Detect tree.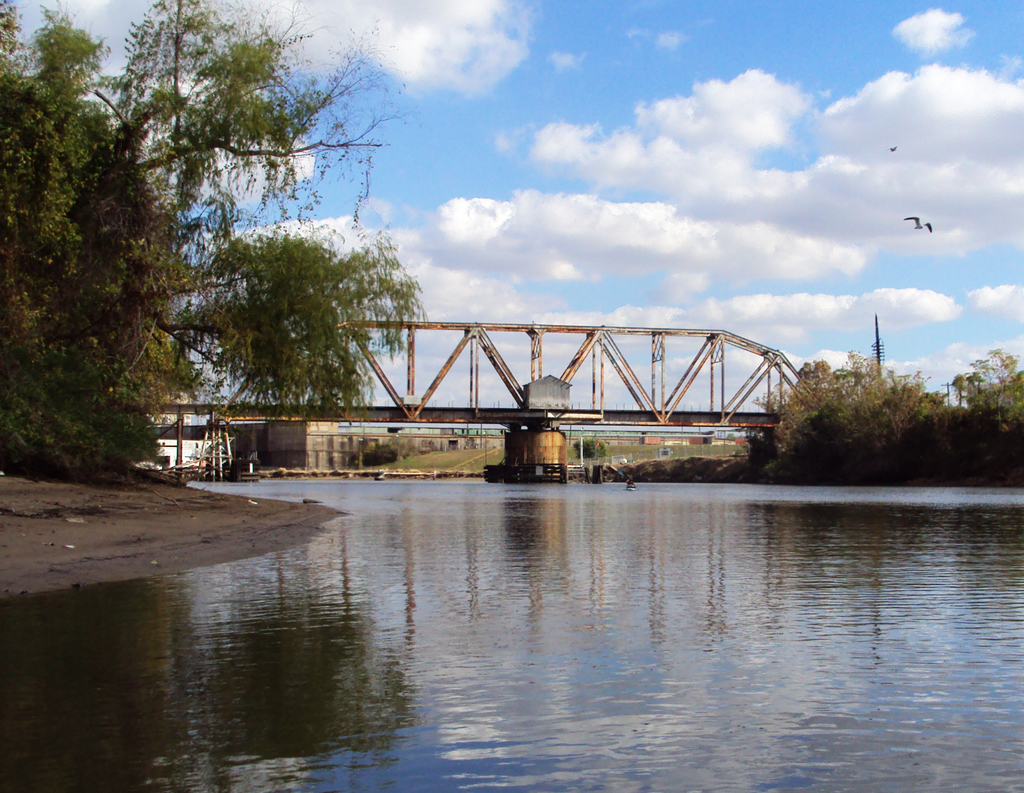
Detected at BBox(967, 367, 984, 396).
